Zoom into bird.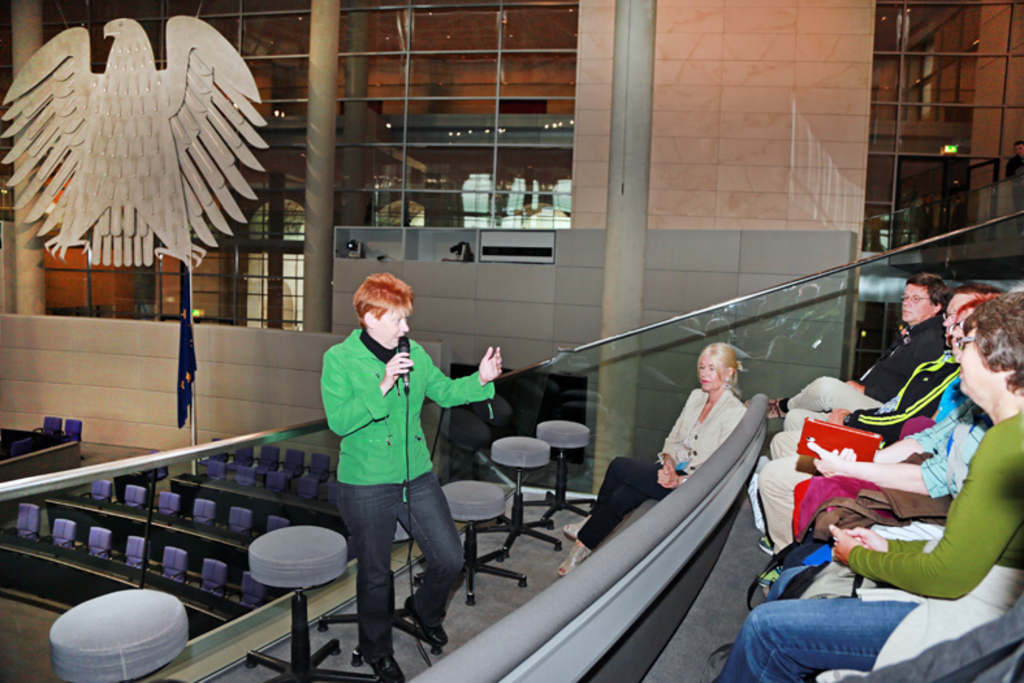
Zoom target: BBox(34, 13, 262, 304).
